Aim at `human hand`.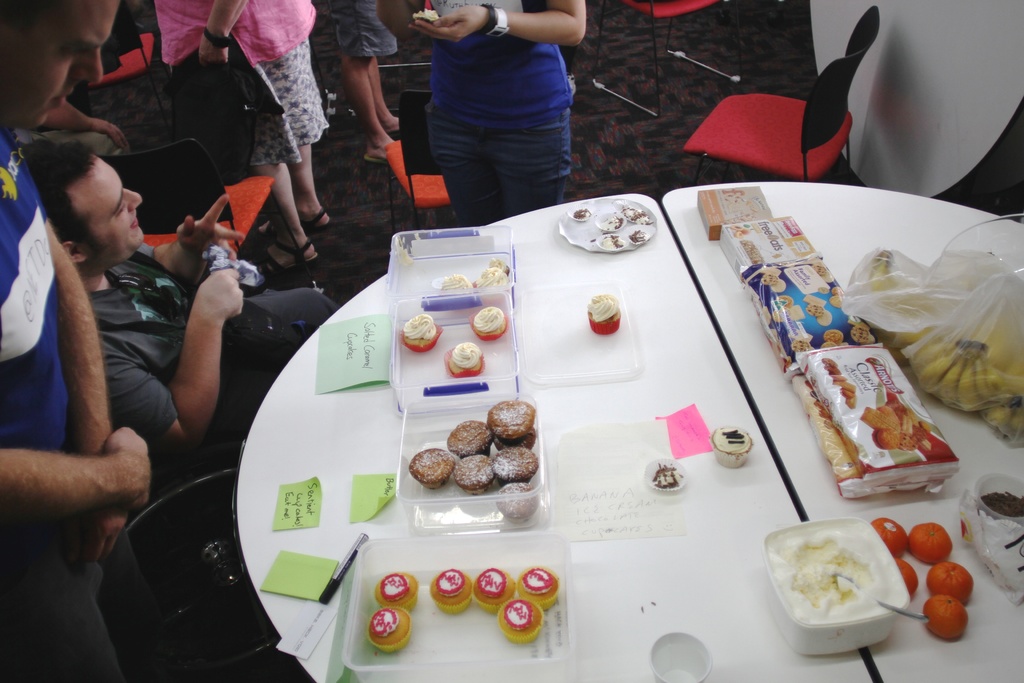
Aimed at bbox(196, 35, 230, 63).
